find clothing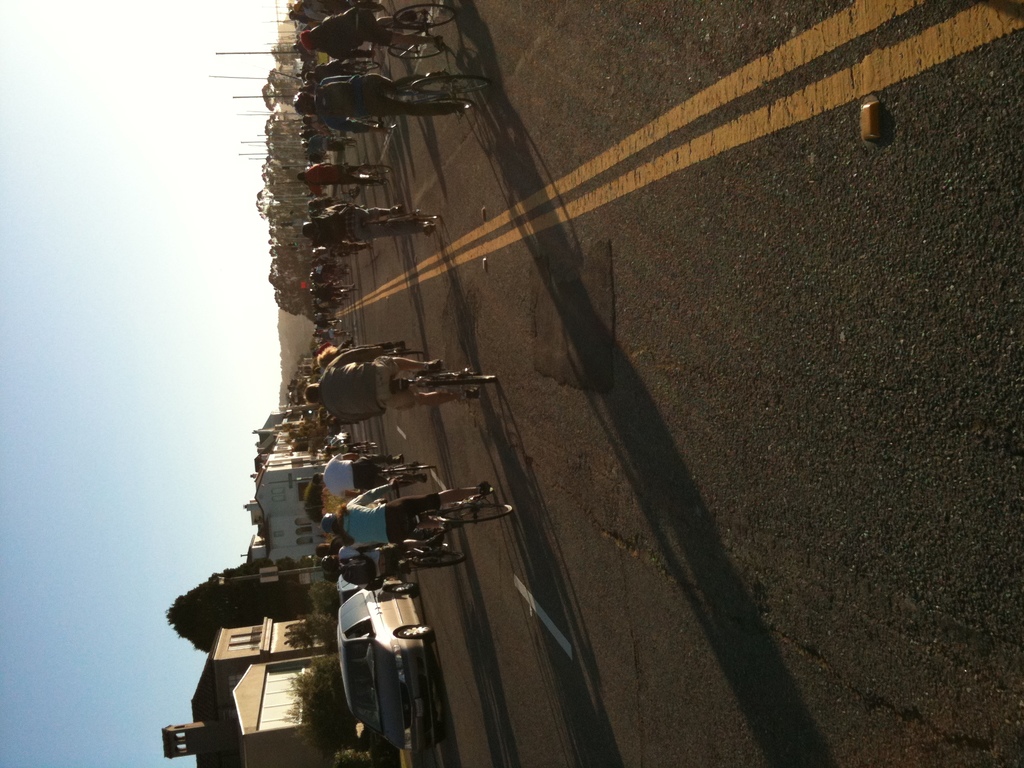
Rect(318, 349, 416, 428)
